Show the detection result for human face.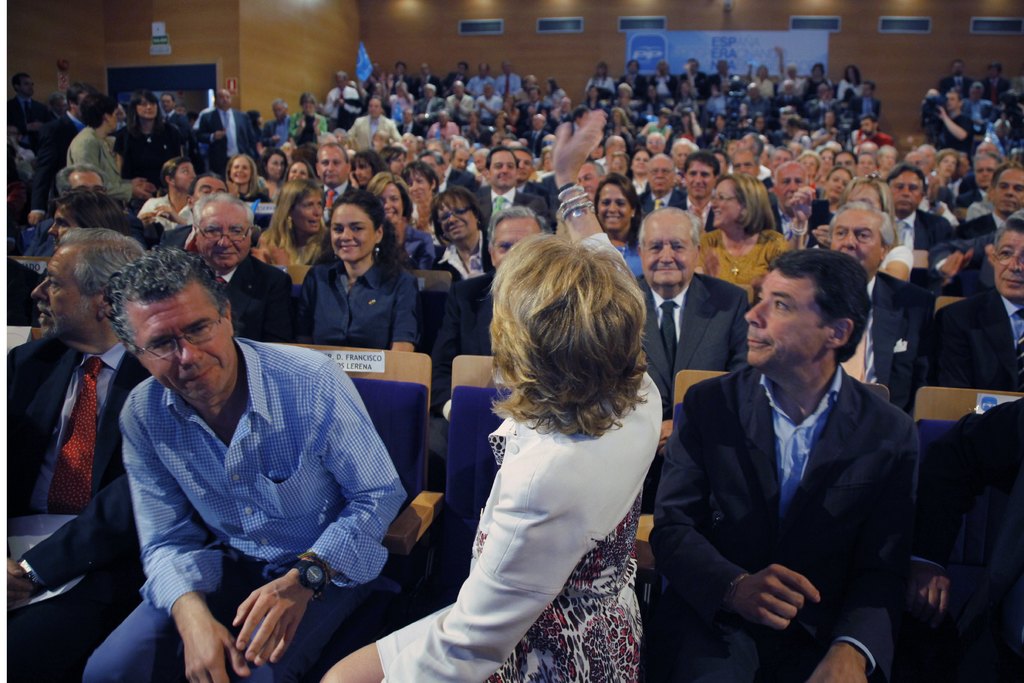
[x1=403, y1=108, x2=413, y2=124].
